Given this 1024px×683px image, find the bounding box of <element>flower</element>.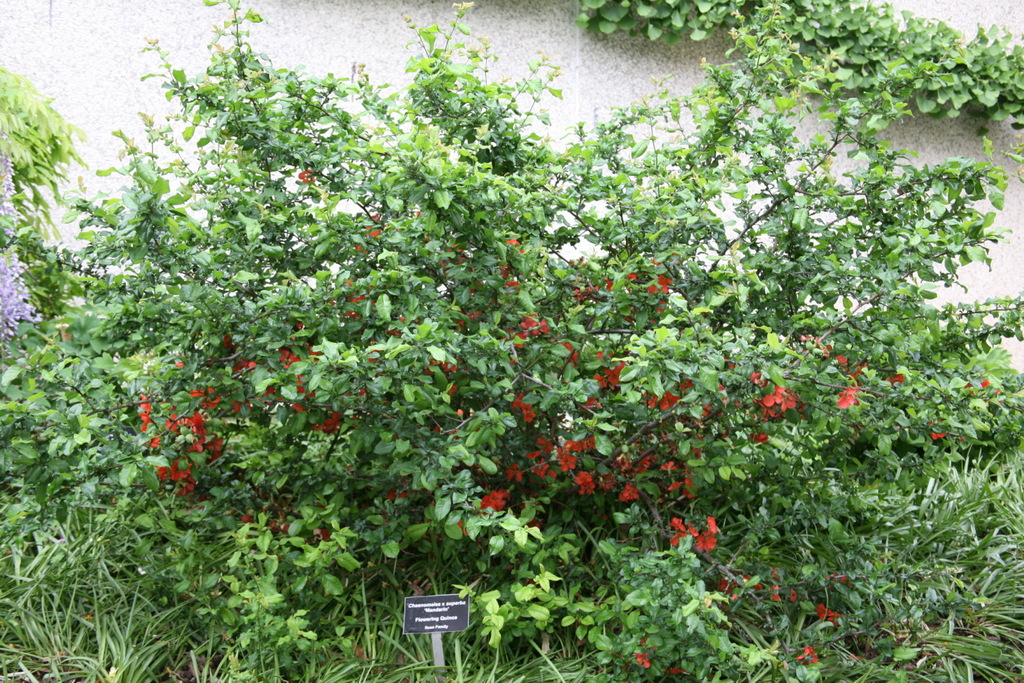
[635, 652, 649, 671].
